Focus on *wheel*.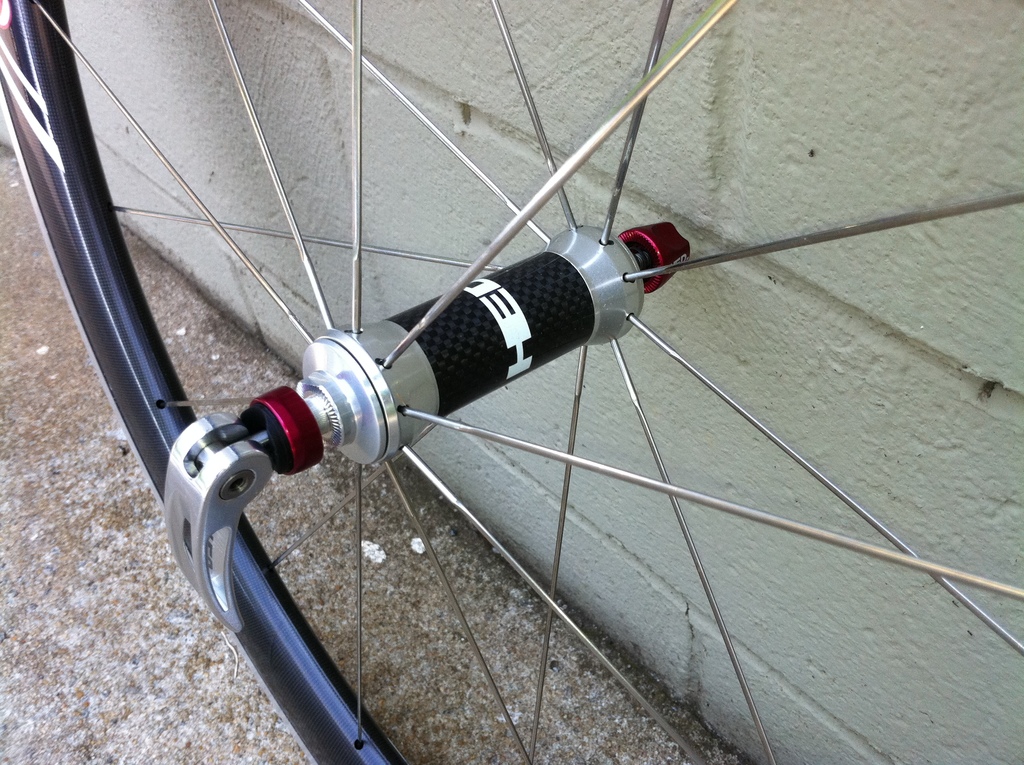
Focused at l=0, t=0, r=1023, b=764.
